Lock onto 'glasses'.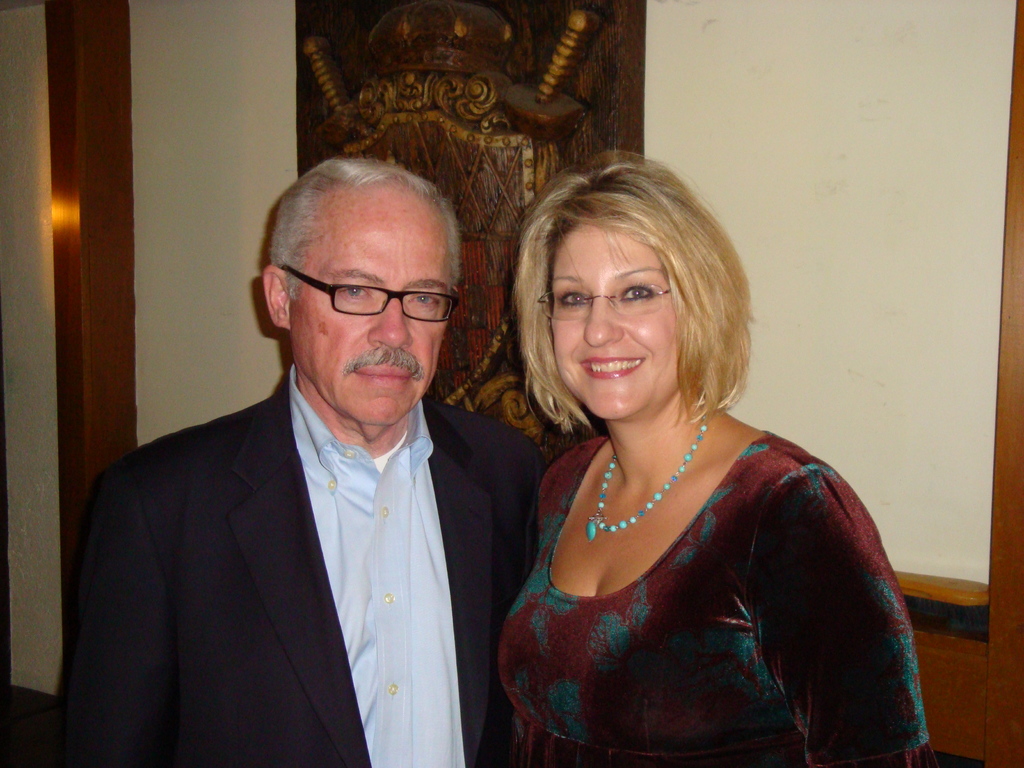
Locked: locate(283, 276, 455, 328).
